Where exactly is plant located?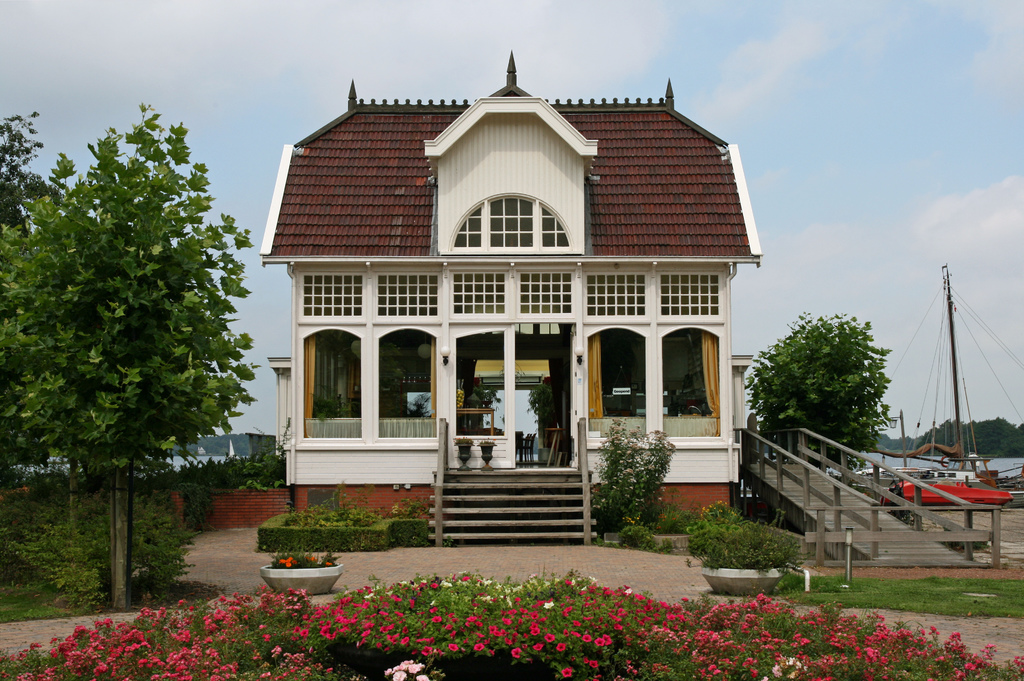
Its bounding box is select_region(581, 403, 671, 530).
